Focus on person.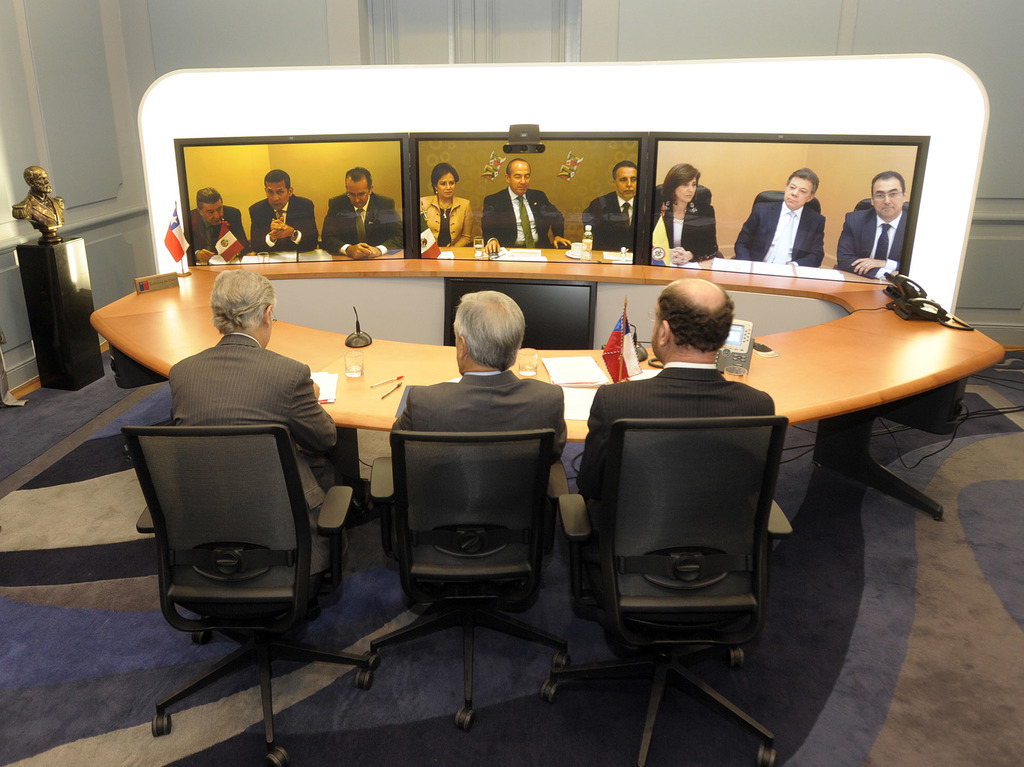
Focused at [left=390, top=291, right=570, bottom=468].
